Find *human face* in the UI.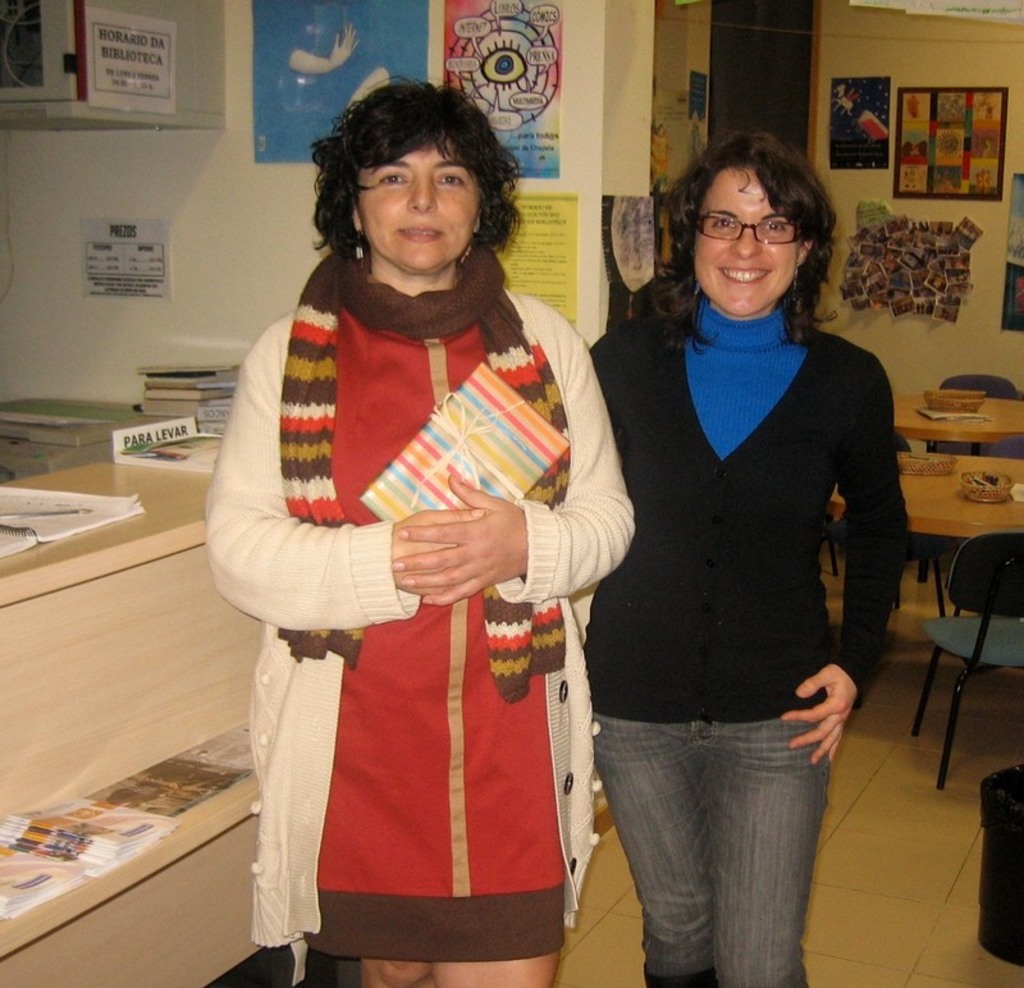
UI element at {"x1": 698, "y1": 165, "x2": 801, "y2": 321}.
